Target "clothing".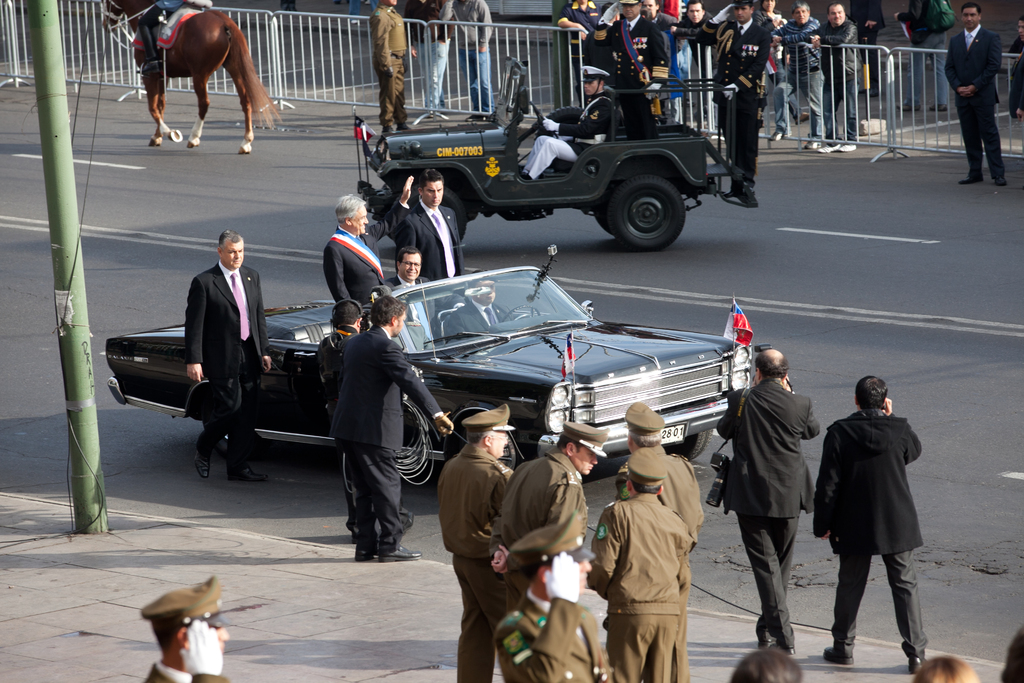
Target region: [x1=332, y1=323, x2=461, y2=458].
